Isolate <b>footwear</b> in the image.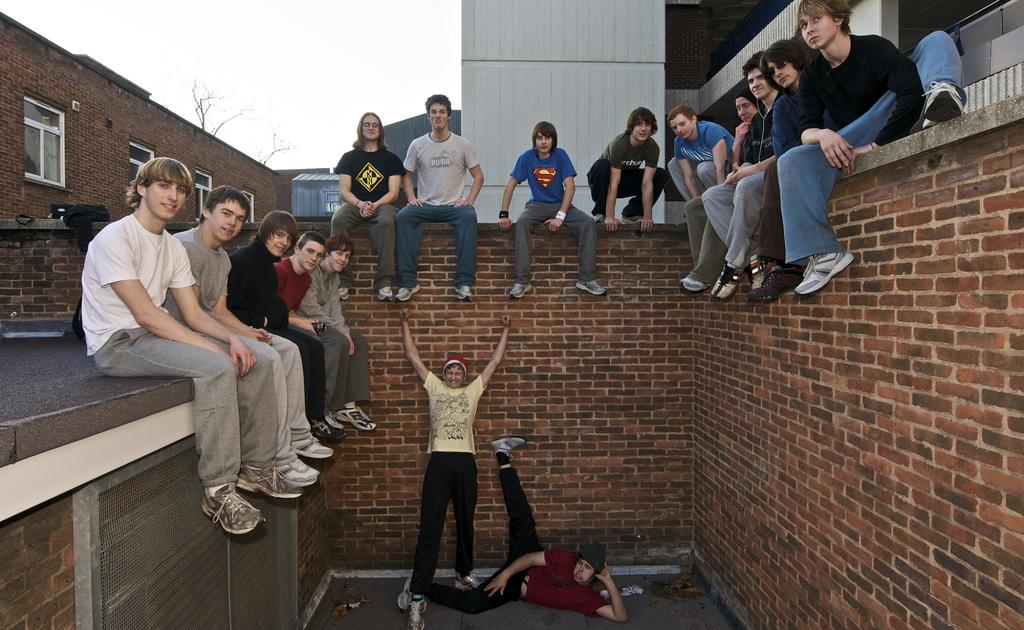
Isolated region: (457,567,487,591).
